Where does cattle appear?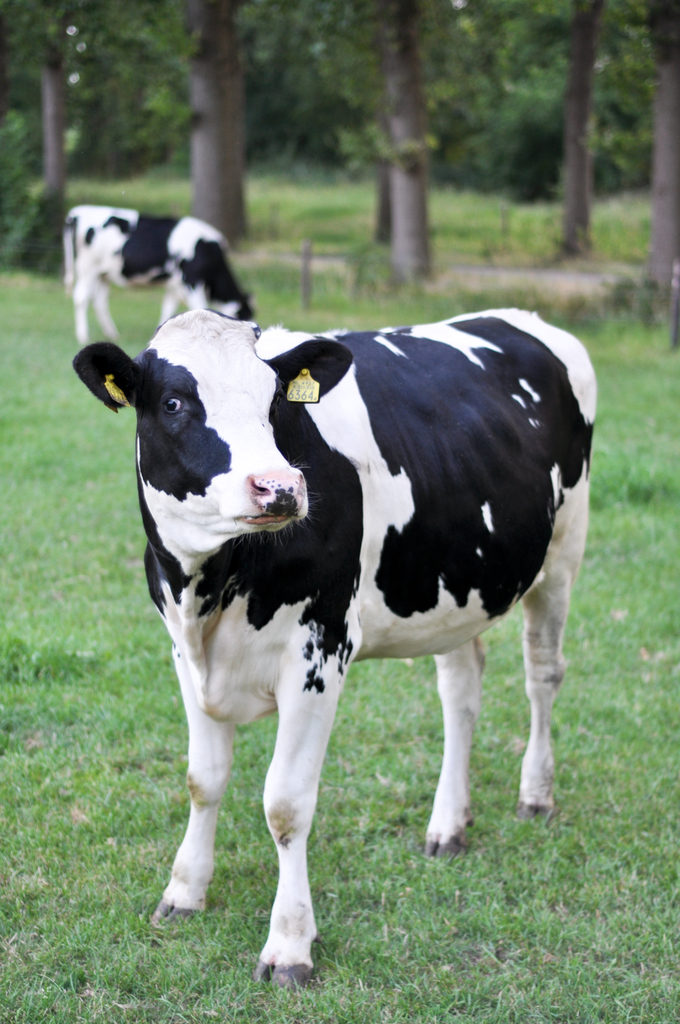
Appears at (left=79, top=300, right=597, bottom=985).
